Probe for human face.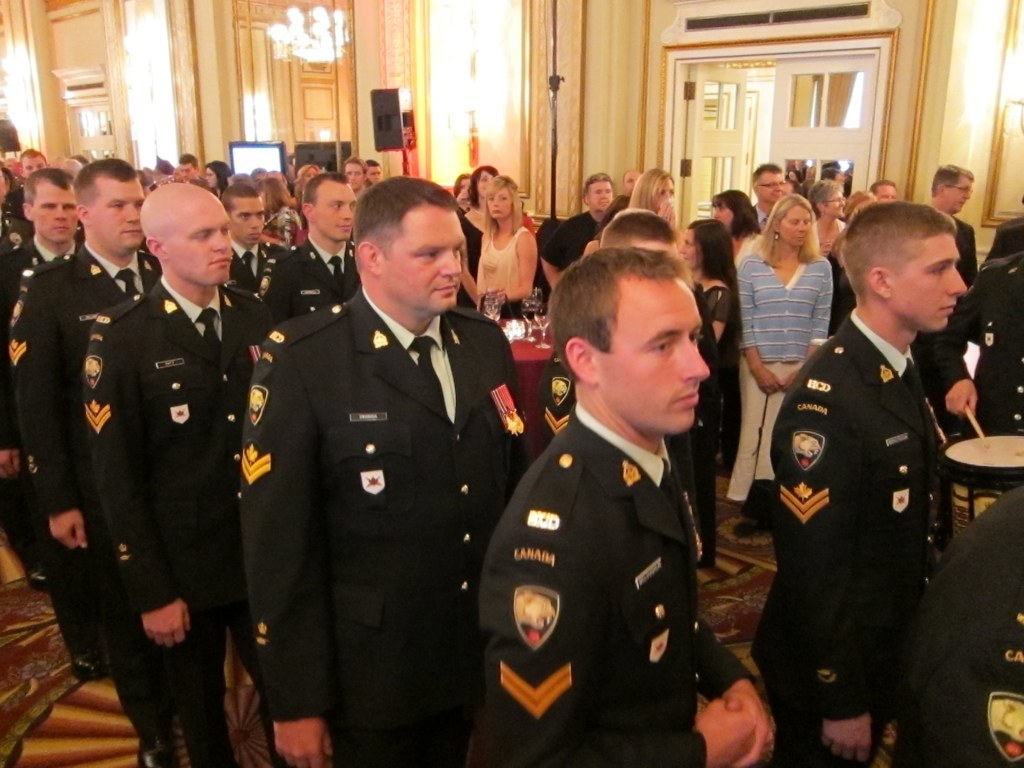
Probe result: region(892, 234, 967, 334).
